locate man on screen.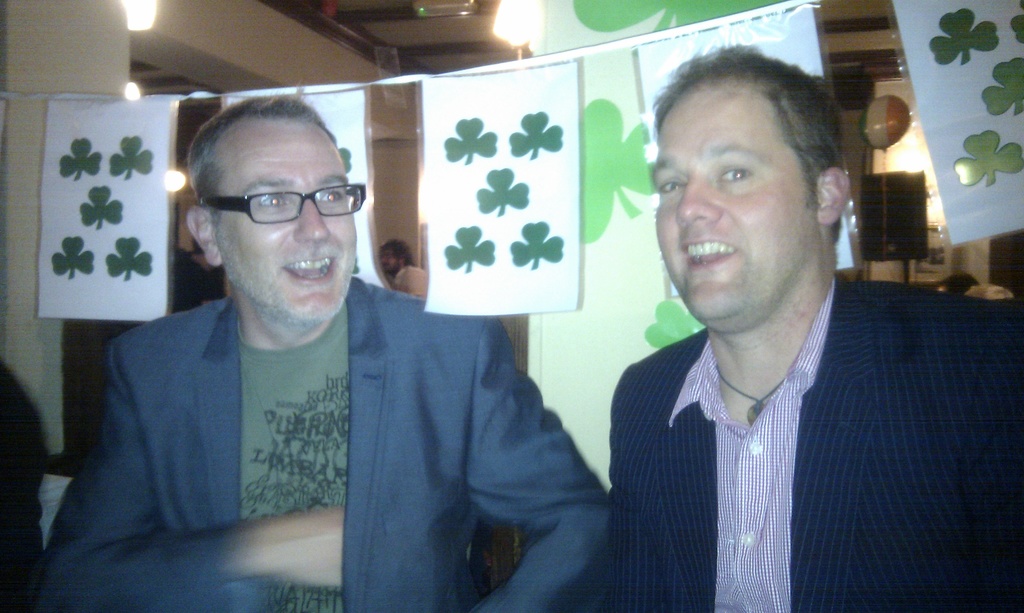
On screen at [556, 59, 981, 585].
